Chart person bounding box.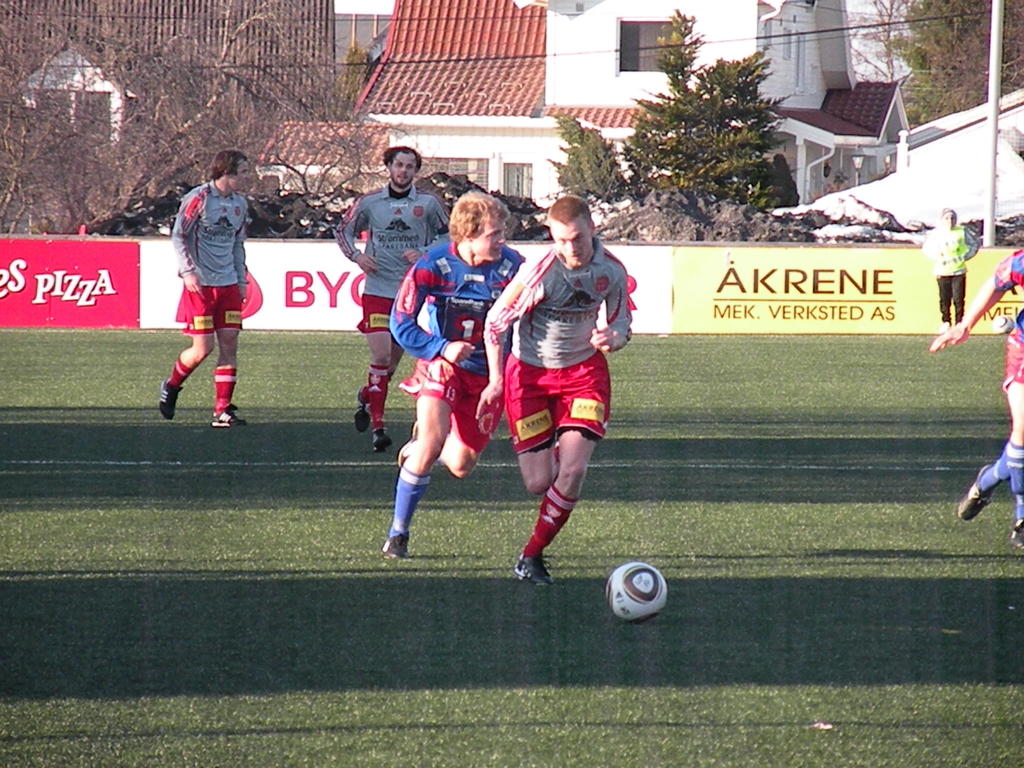
Charted: [930, 246, 1023, 548].
